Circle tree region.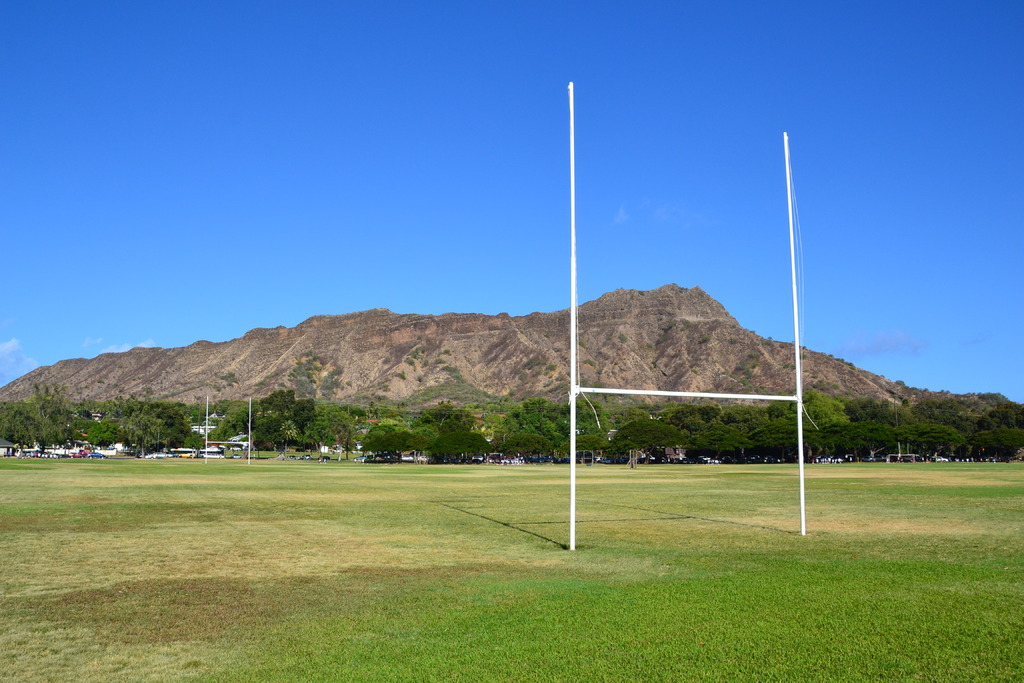
Region: crop(573, 428, 620, 466).
